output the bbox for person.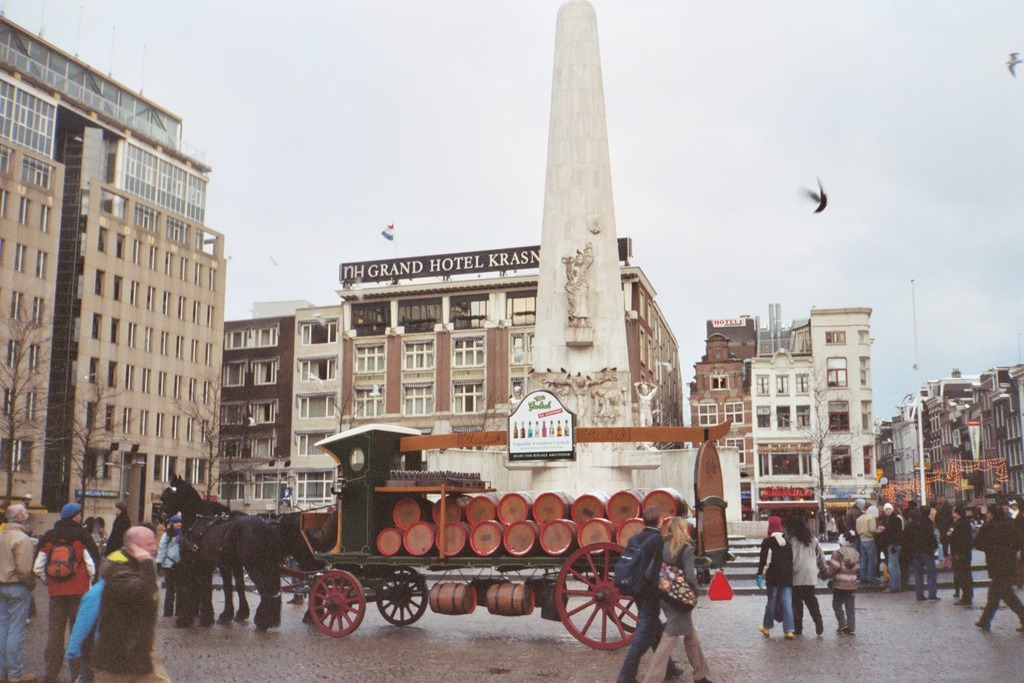
{"x1": 0, "y1": 505, "x2": 35, "y2": 682}.
